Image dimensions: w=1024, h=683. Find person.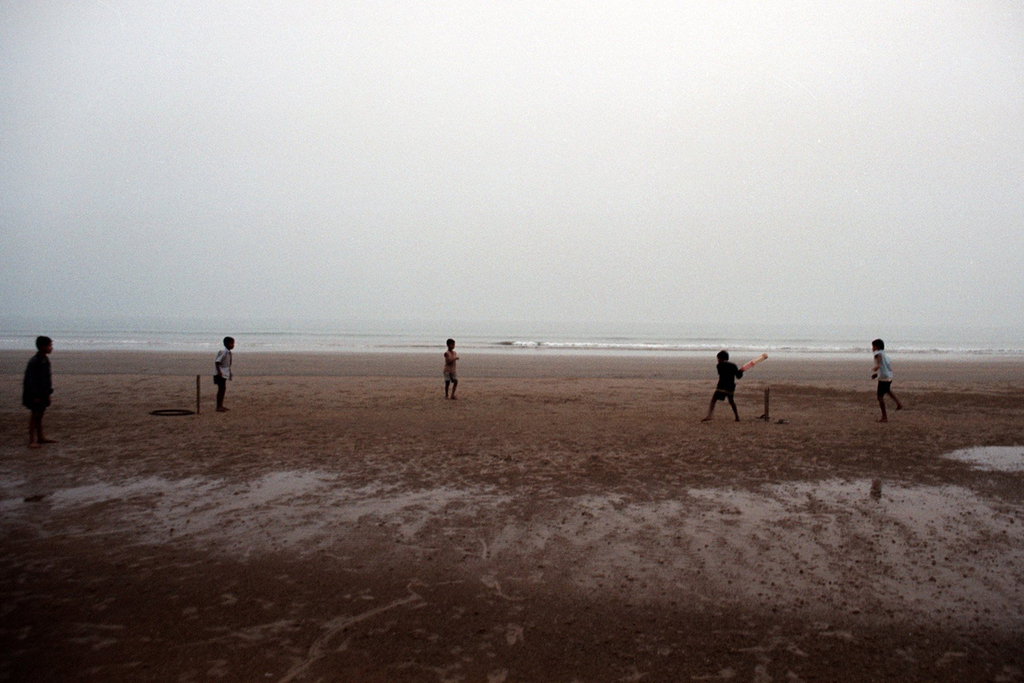
211 334 236 418.
